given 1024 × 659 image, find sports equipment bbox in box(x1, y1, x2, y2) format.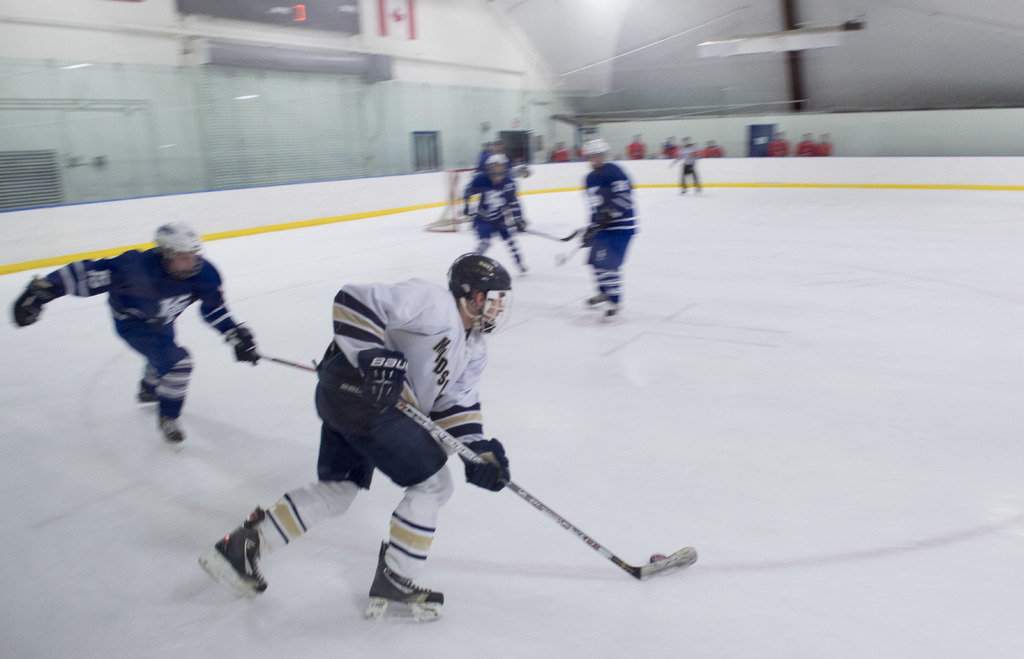
box(396, 396, 704, 576).
